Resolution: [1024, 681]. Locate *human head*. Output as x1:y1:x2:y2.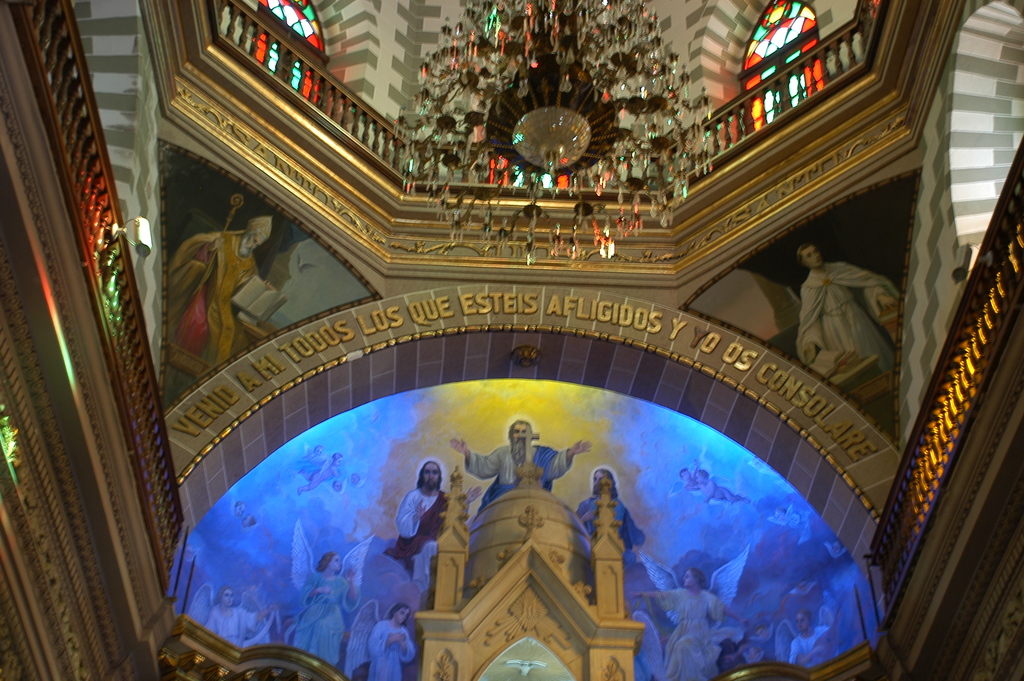
221:587:236:609.
